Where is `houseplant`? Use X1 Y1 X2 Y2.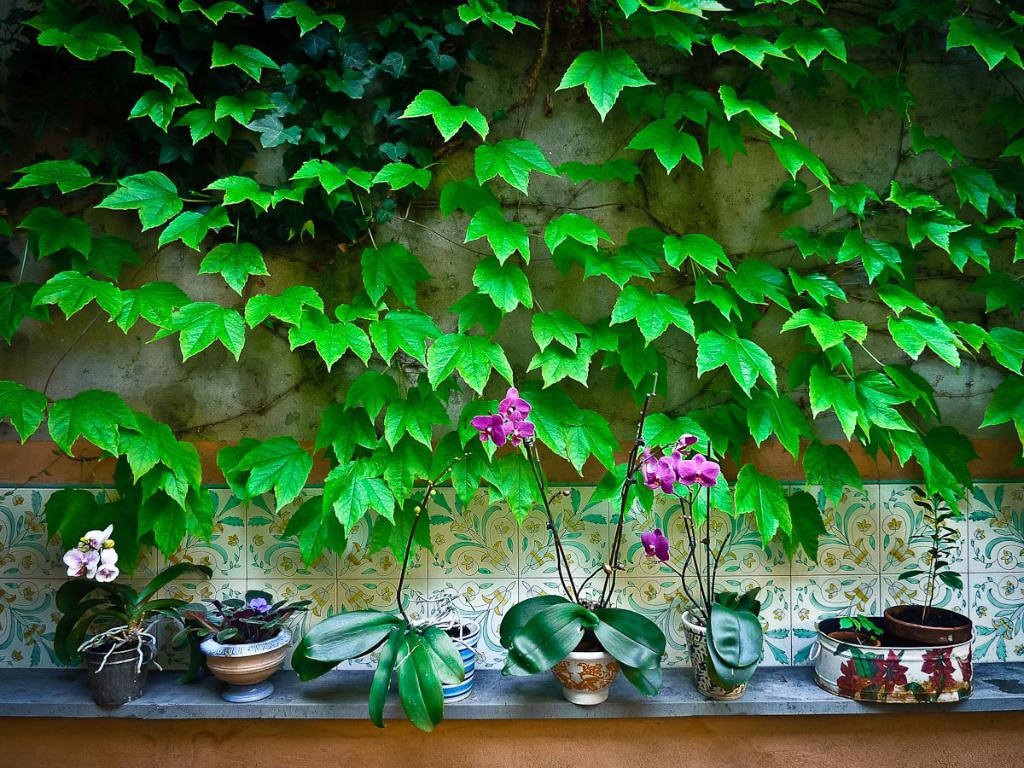
199 587 339 707.
